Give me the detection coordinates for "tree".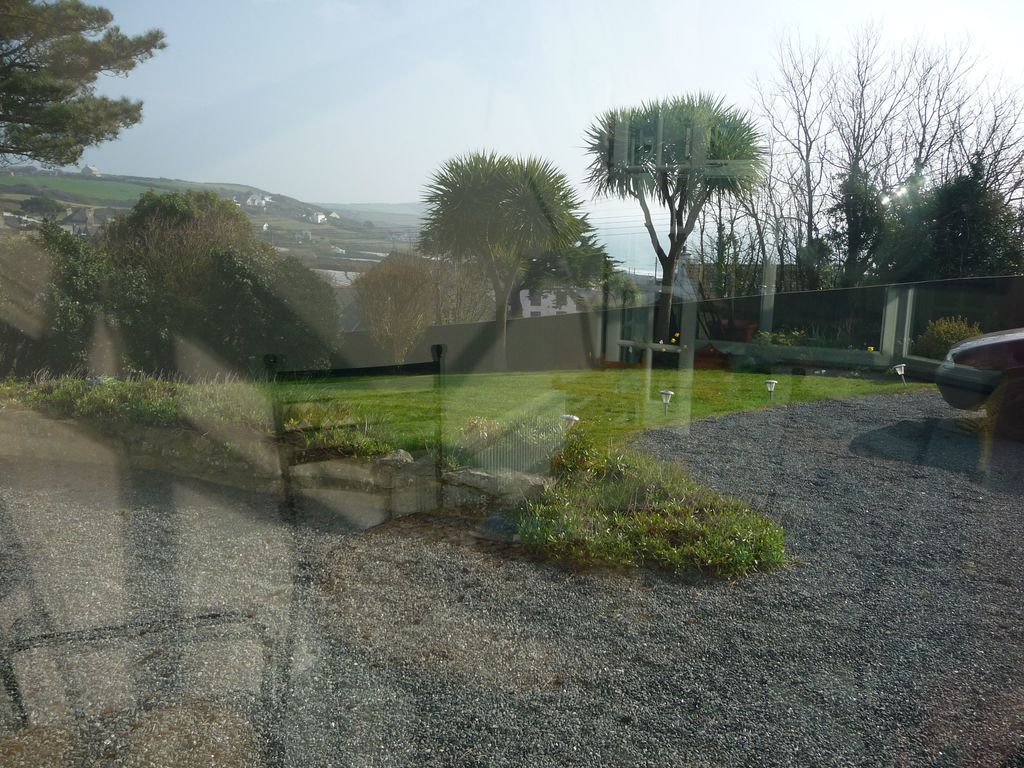
pyautogui.locateOnScreen(20, 195, 65, 228).
